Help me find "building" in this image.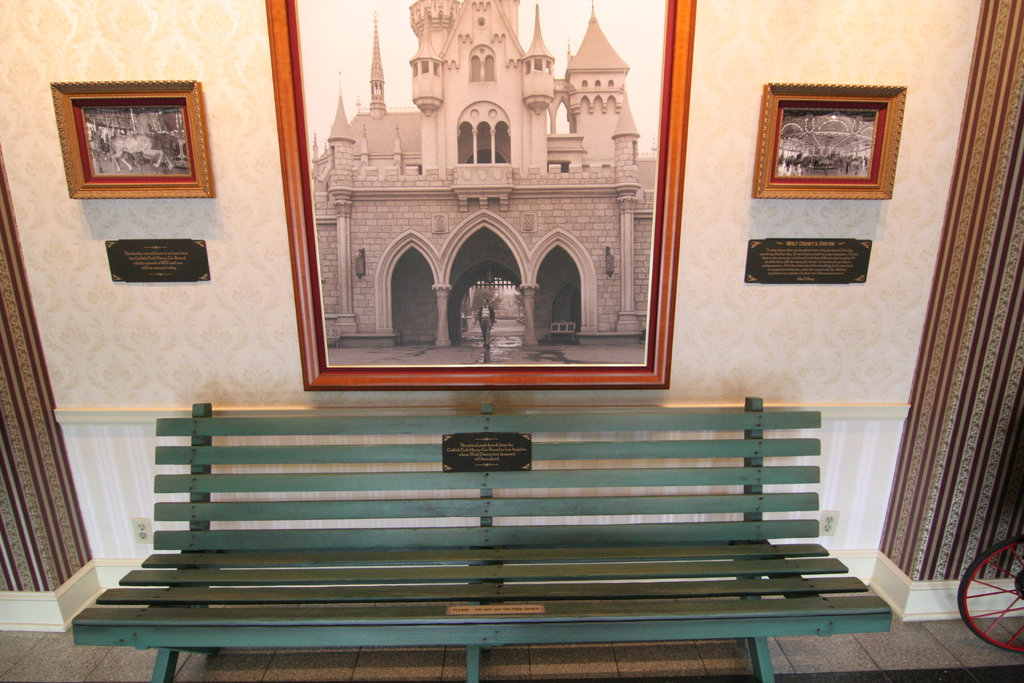
Found it: BBox(0, 0, 1023, 682).
